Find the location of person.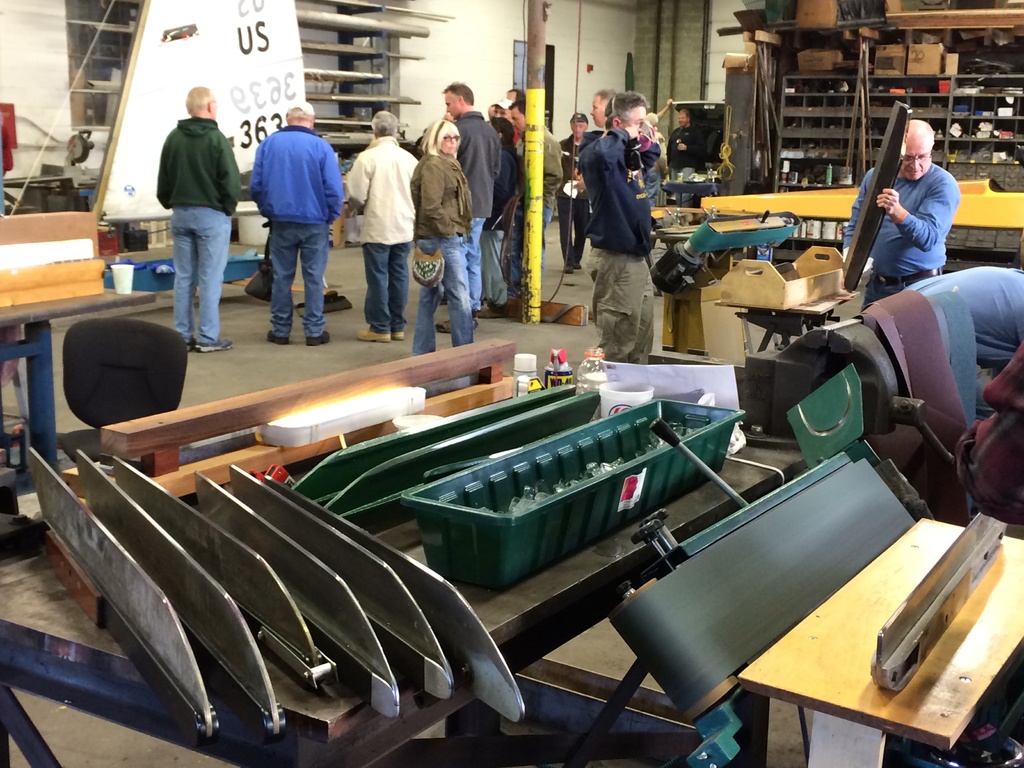
Location: (140,61,243,362).
